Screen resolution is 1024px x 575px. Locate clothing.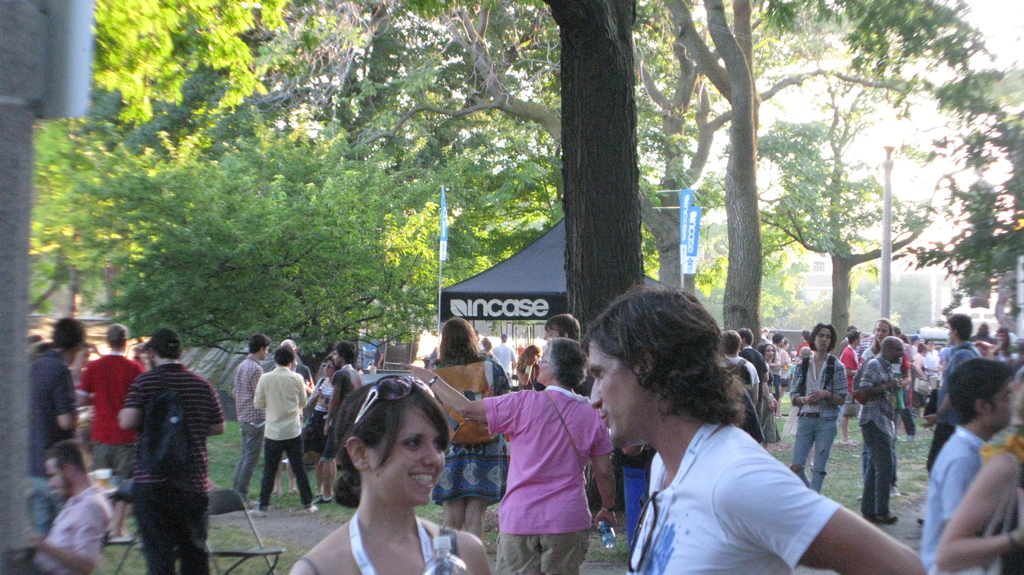
x1=125, y1=358, x2=222, y2=574.
